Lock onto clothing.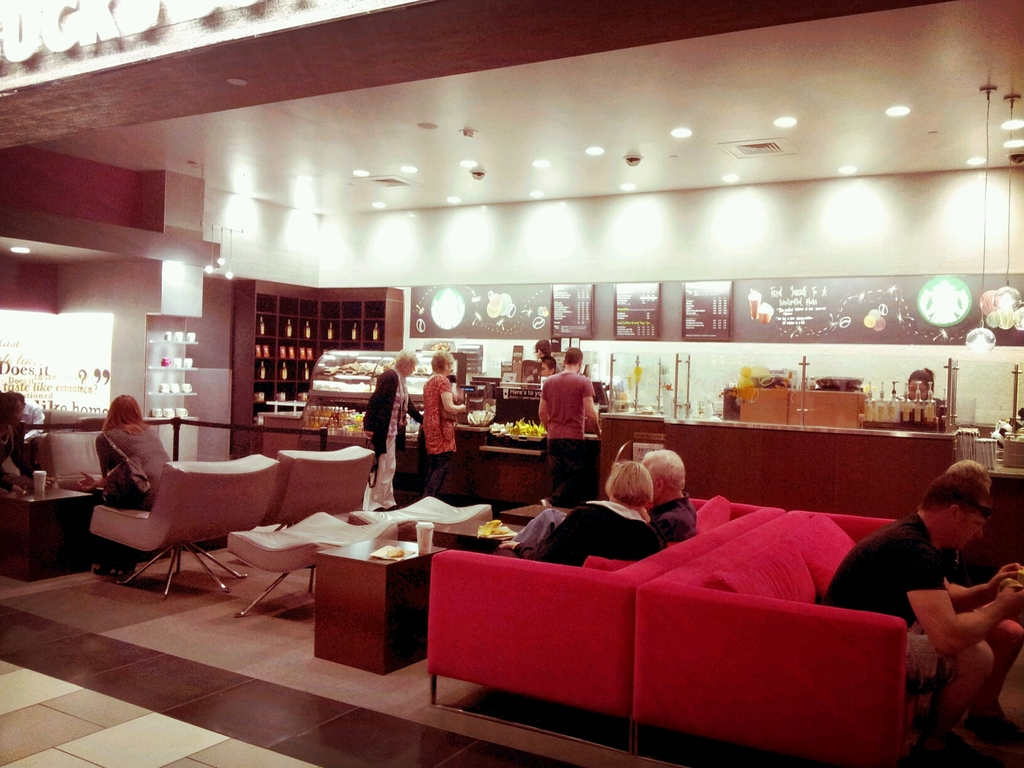
Locked: bbox=(890, 392, 940, 426).
